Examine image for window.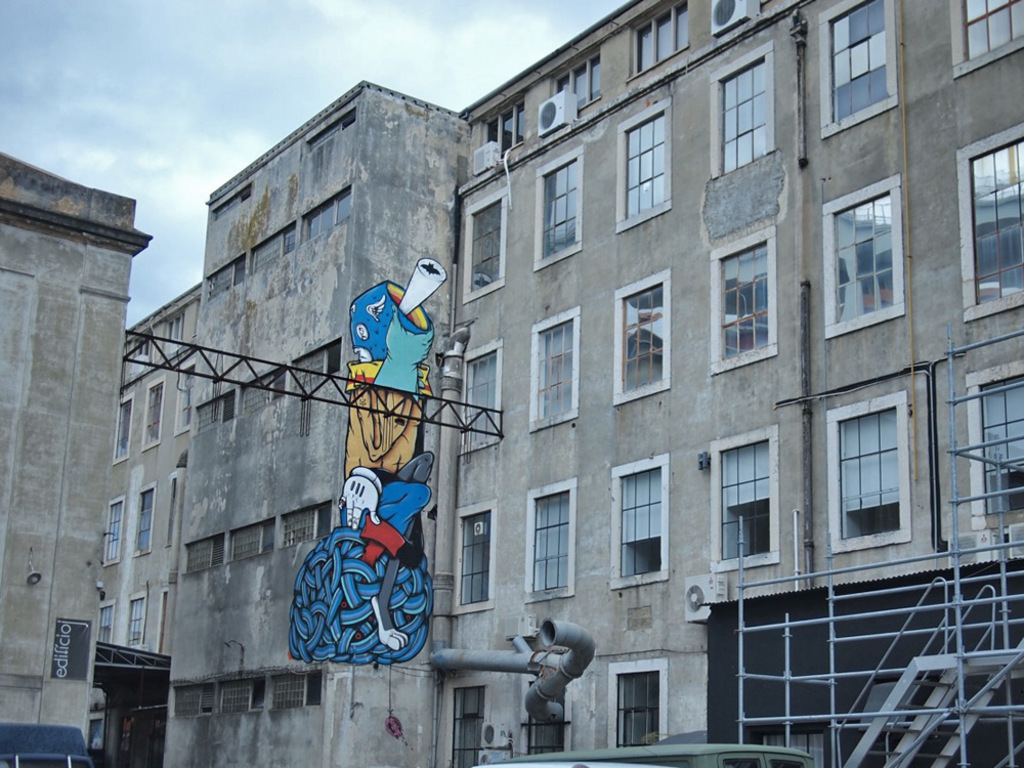
Examination result: BBox(527, 308, 578, 437).
